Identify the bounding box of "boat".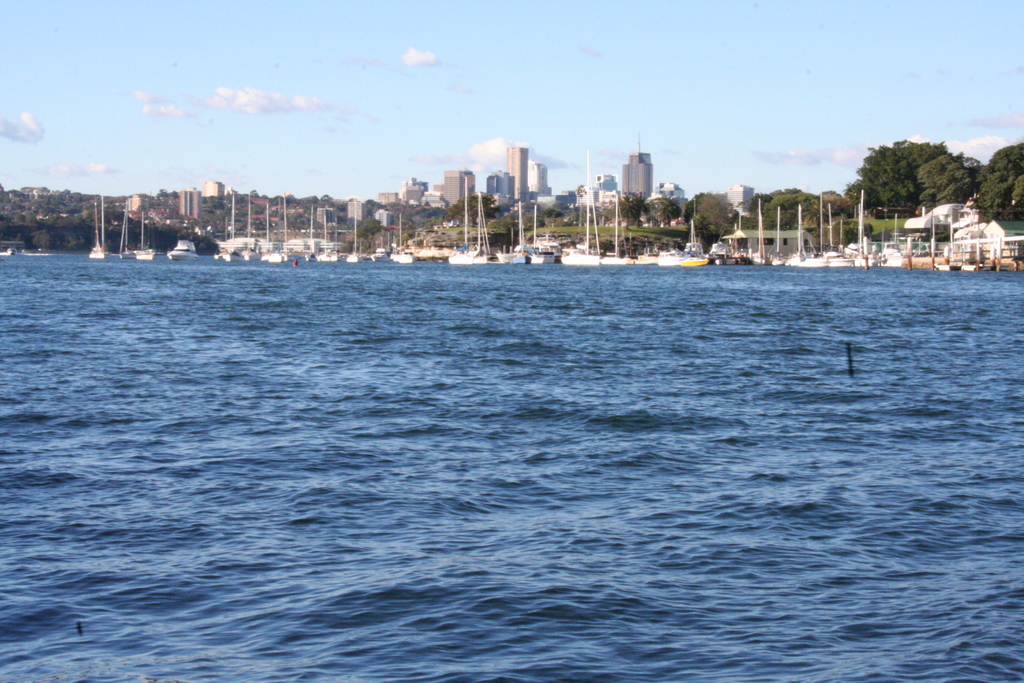
locate(399, 247, 415, 263).
